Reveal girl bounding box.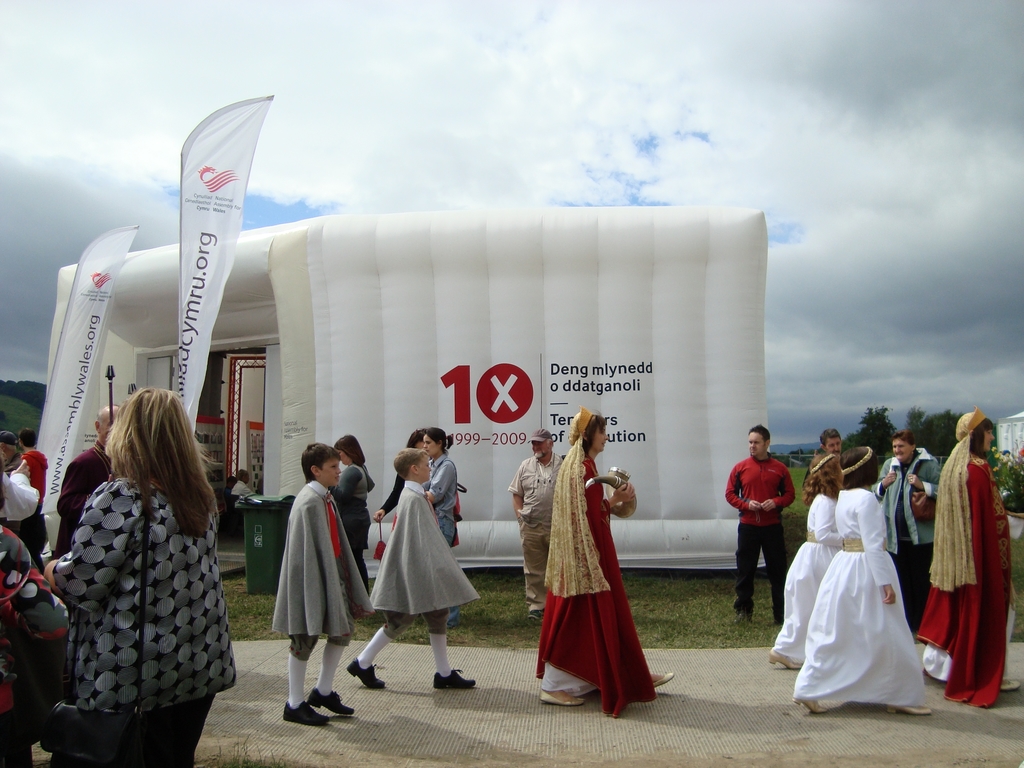
Revealed: detection(371, 424, 426, 553).
